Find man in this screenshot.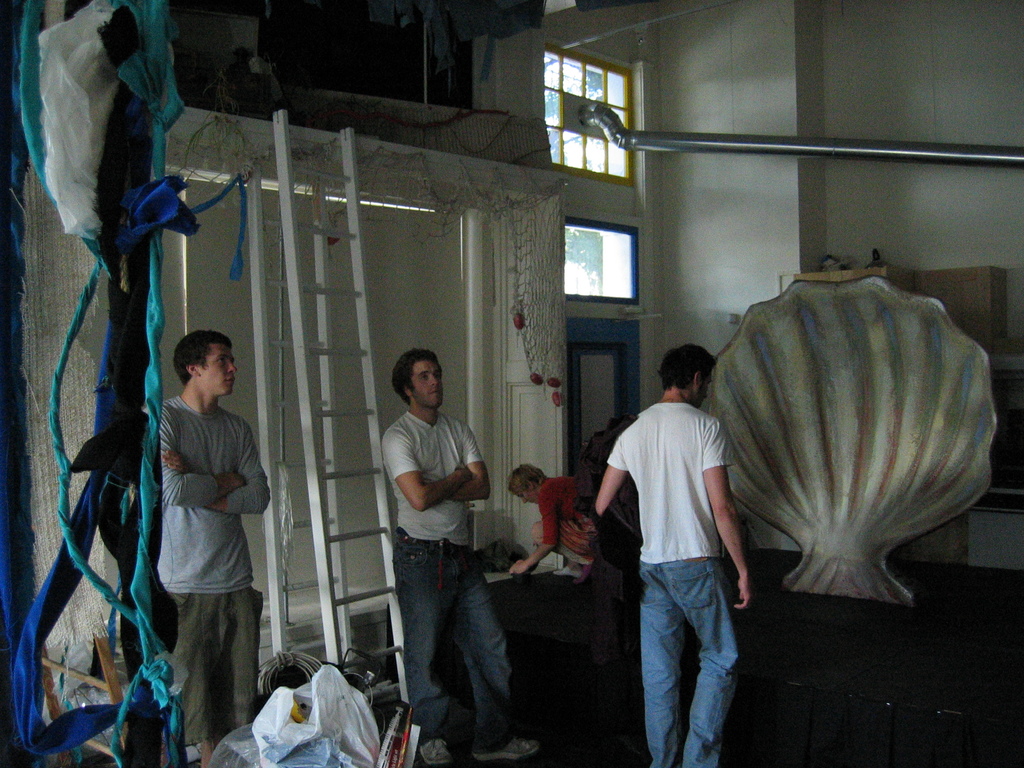
The bounding box for man is (left=504, top=460, right=596, bottom=580).
